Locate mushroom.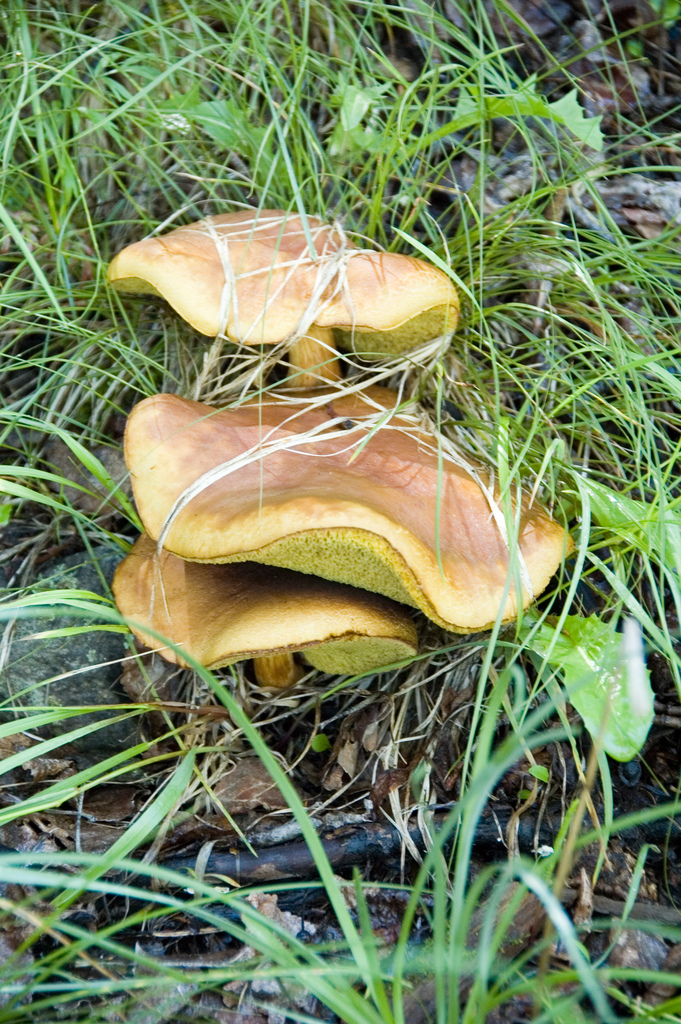
Bounding box: 124 383 589 643.
